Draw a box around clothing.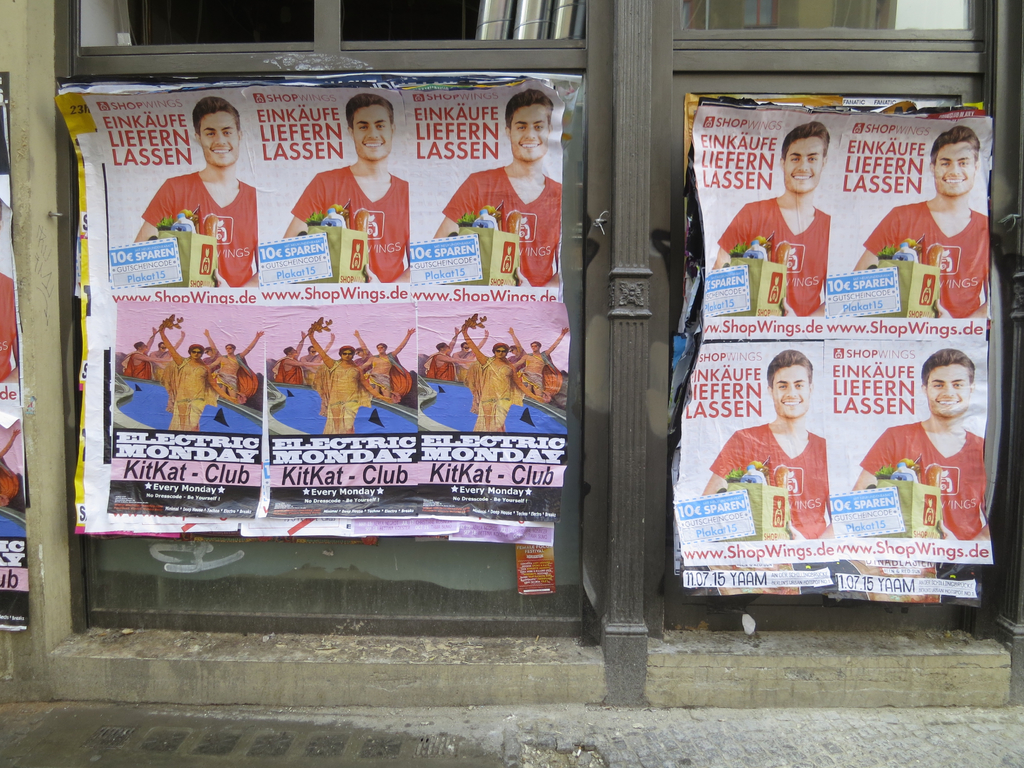
(x1=316, y1=352, x2=375, y2=435).
